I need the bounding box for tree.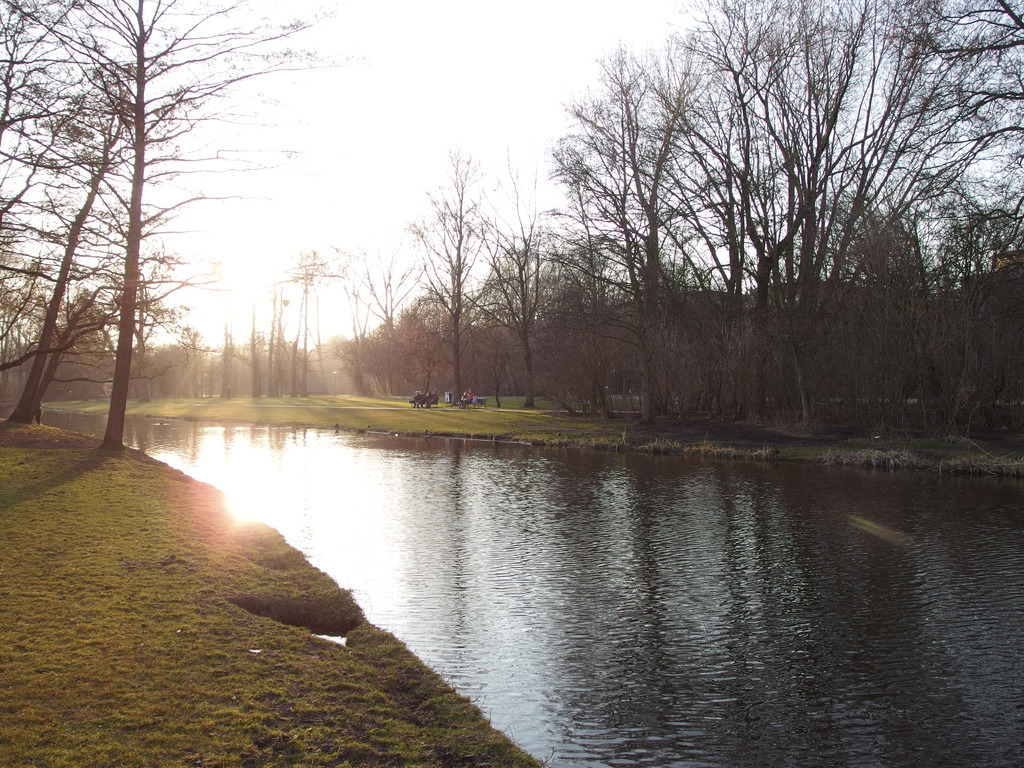
Here it is: l=14, t=0, r=355, b=452.
